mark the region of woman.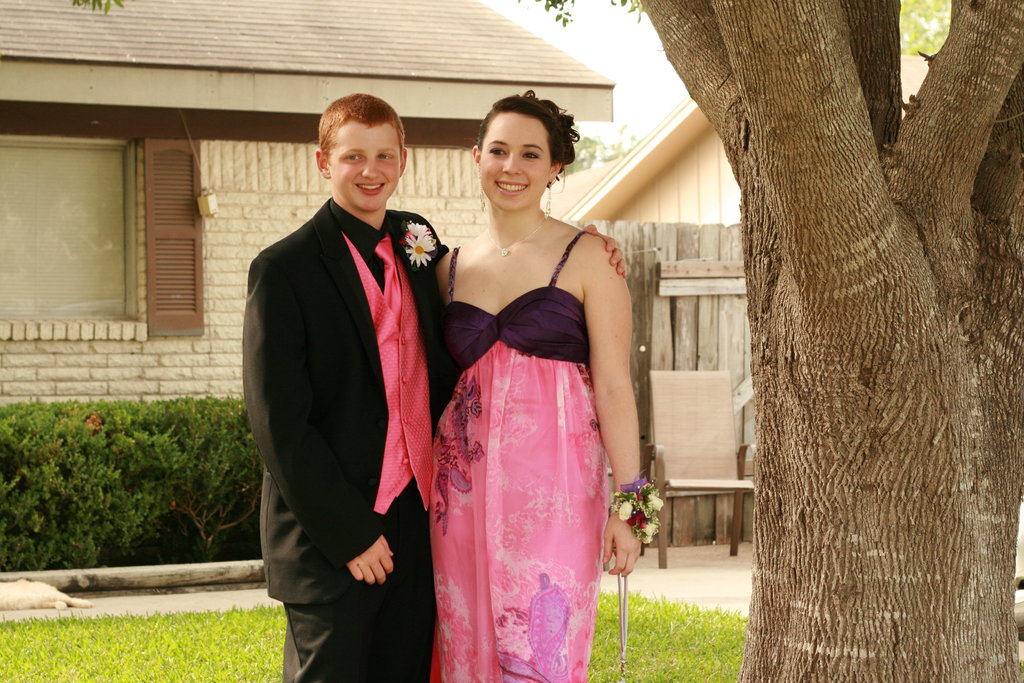
Region: l=428, t=90, r=646, b=682.
